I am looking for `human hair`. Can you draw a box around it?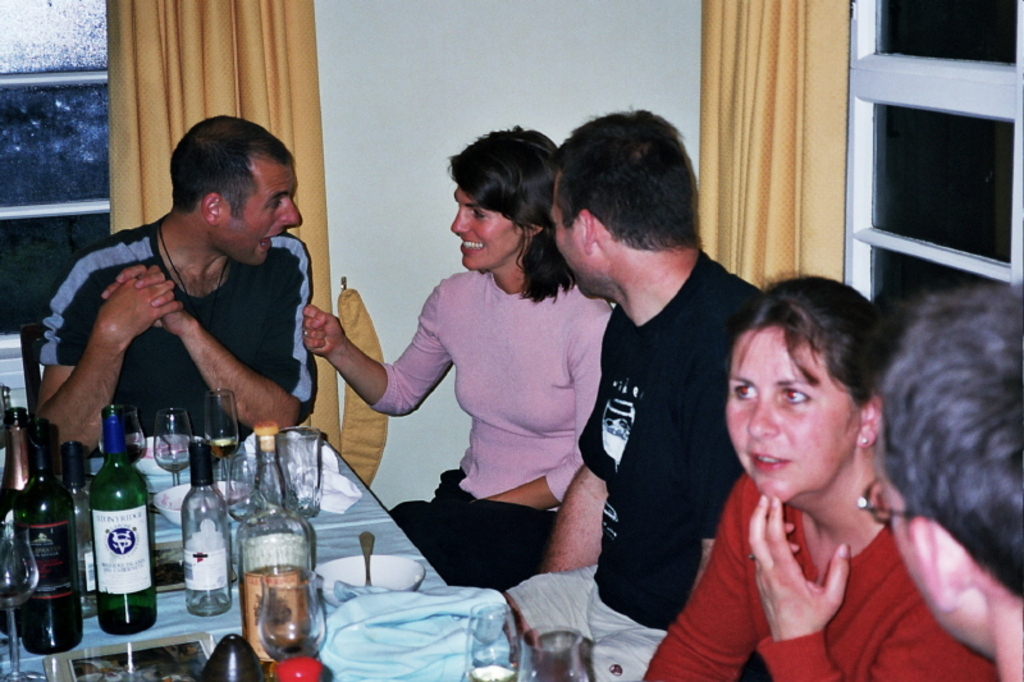
Sure, the bounding box is l=443, t=123, r=577, b=305.
